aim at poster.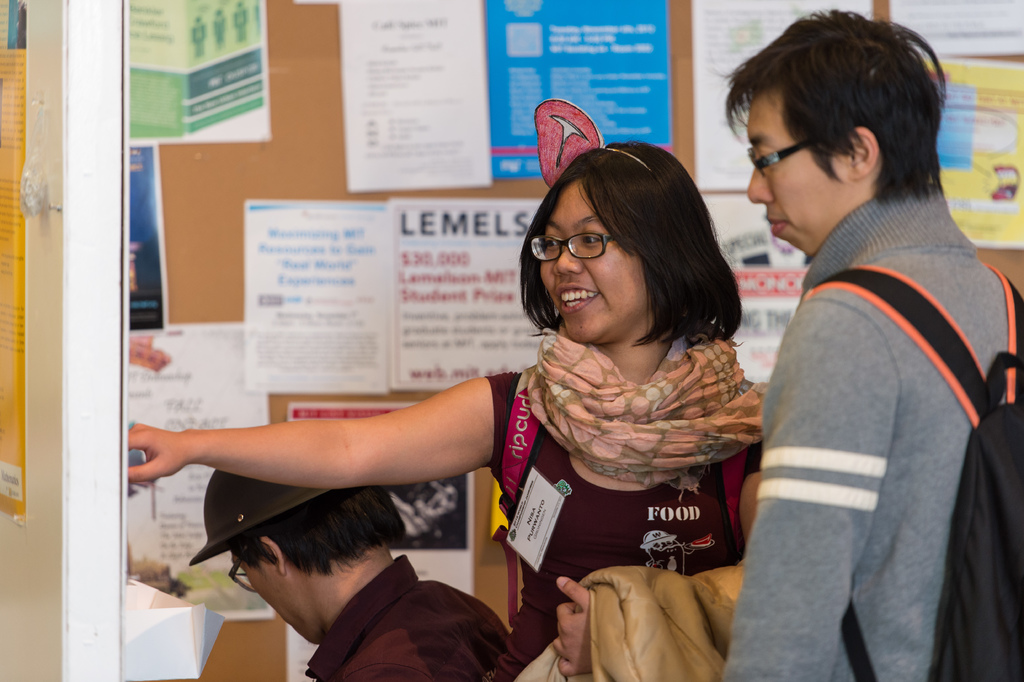
Aimed at (0, 0, 31, 519).
